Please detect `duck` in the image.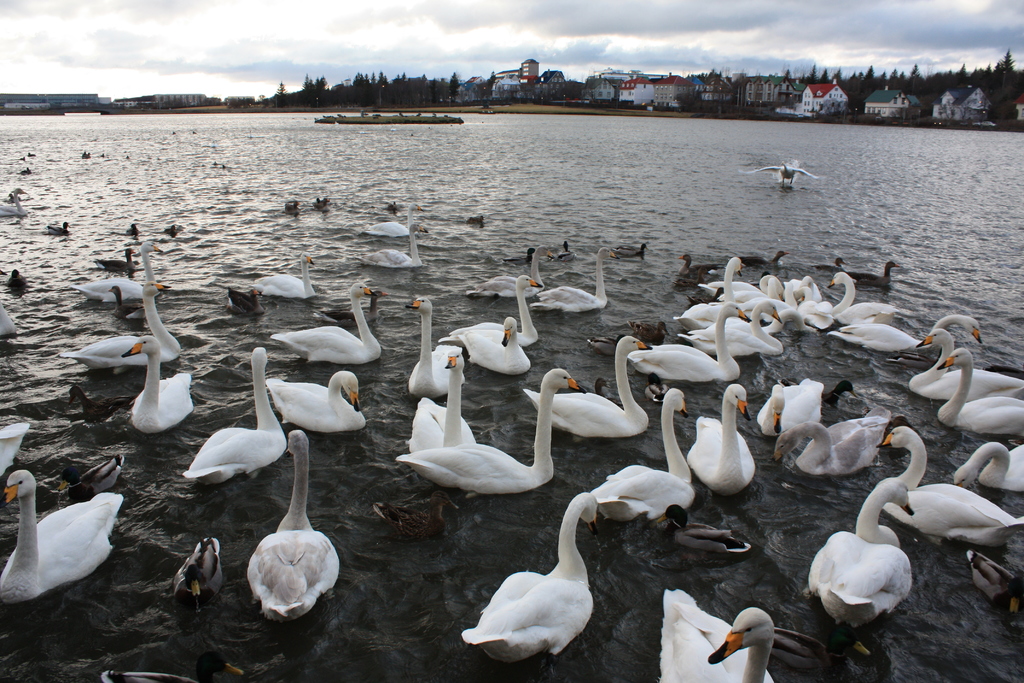
bbox=(826, 274, 902, 329).
